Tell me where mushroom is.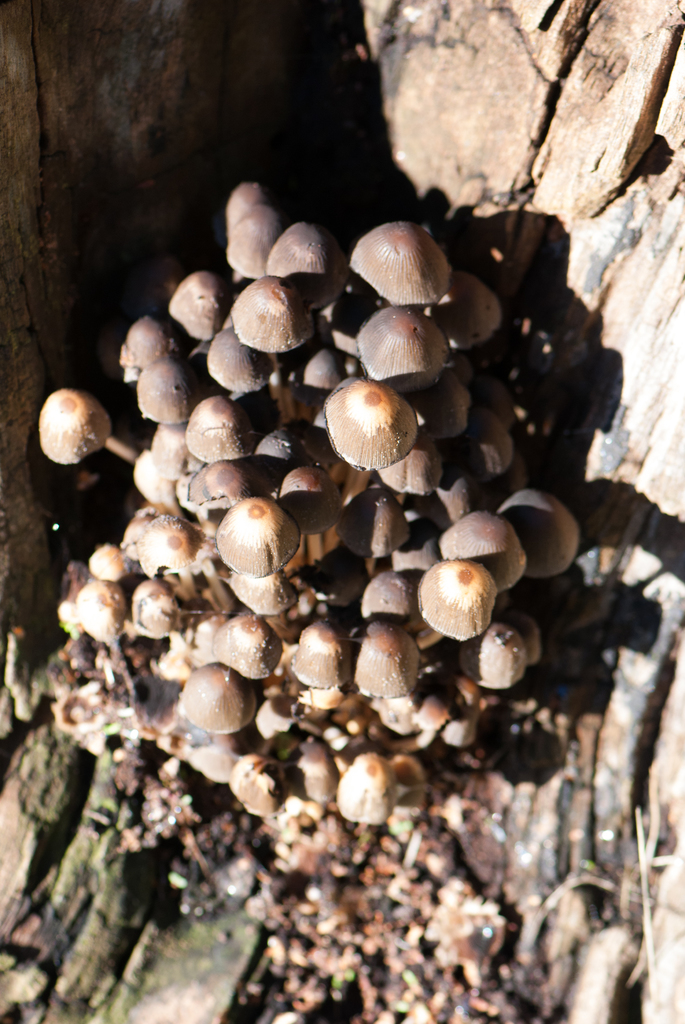
mushroom is at [left=317, top=376, right=420, bottom=471].
